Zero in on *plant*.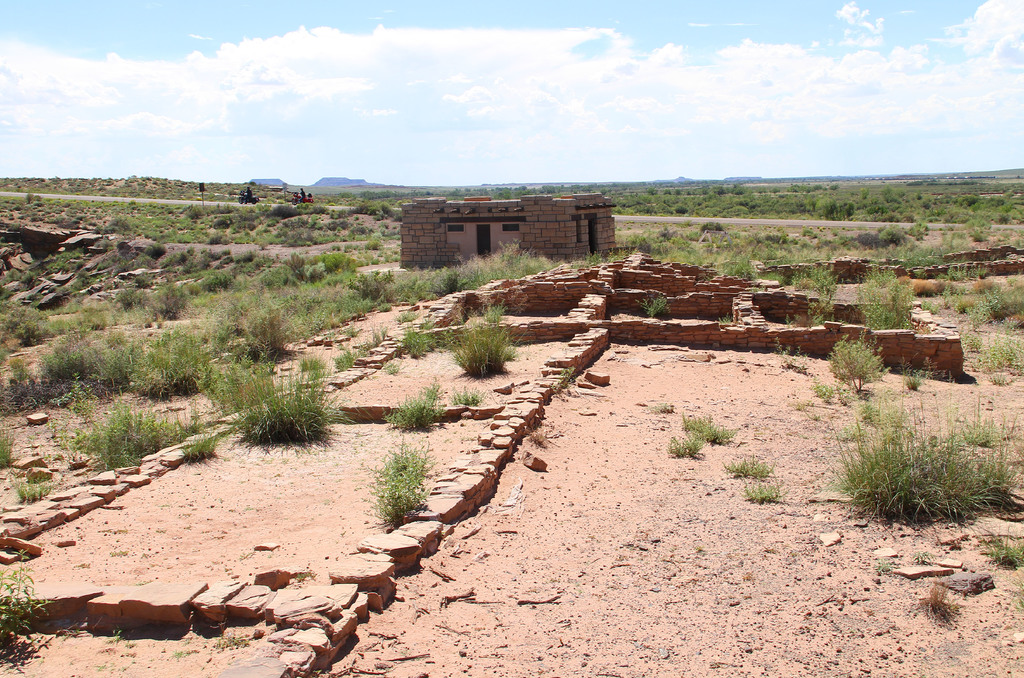
Zeroed in: l=1, t=300, r=40, b=343.
